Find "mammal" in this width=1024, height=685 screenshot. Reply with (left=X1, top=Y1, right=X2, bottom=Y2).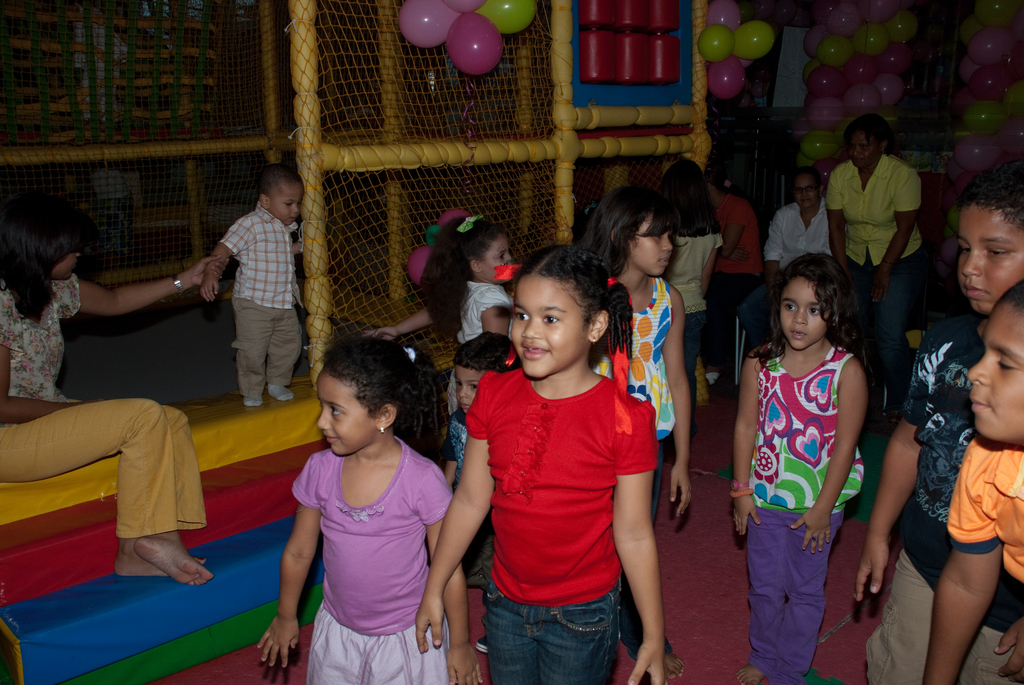
(left=656, top=156, right=723, bottom=368).
